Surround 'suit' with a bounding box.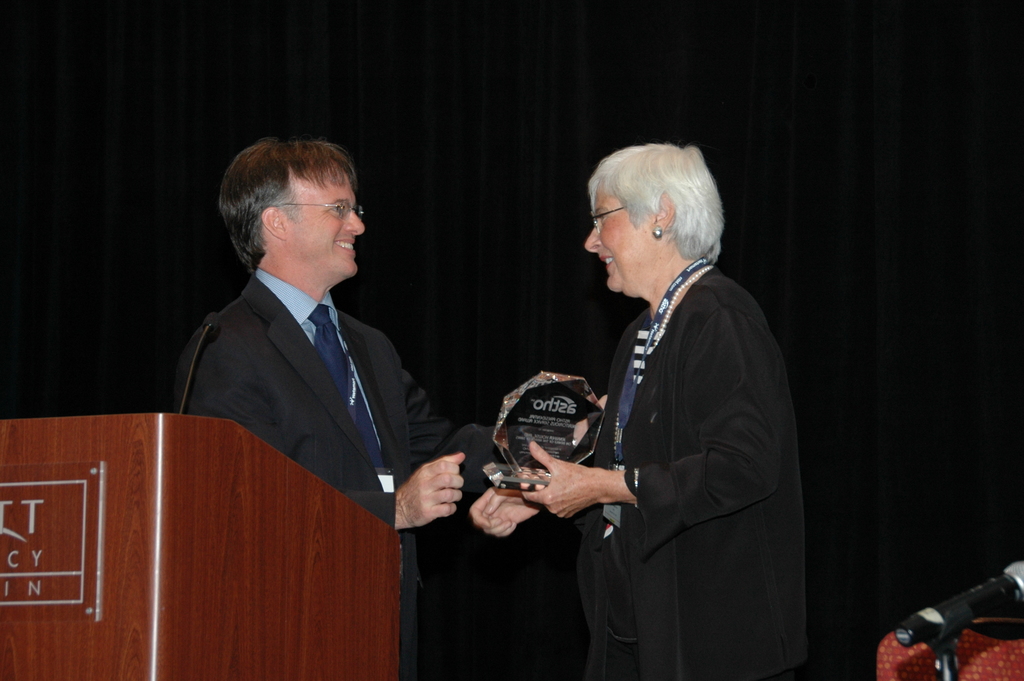
l=172, t=276, r=447, b=680.
